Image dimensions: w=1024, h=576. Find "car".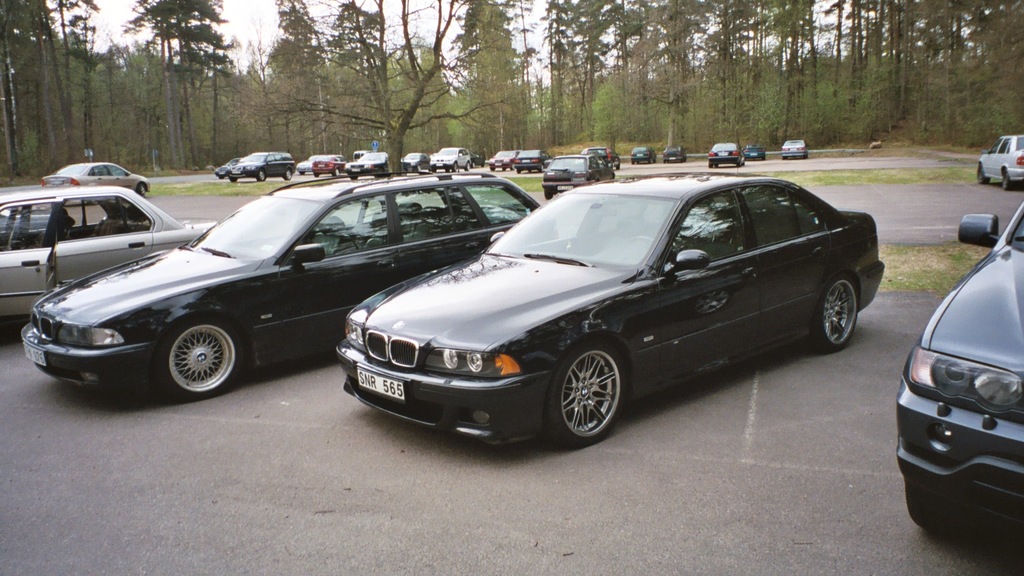
box=[745, 151, 767, 163].
